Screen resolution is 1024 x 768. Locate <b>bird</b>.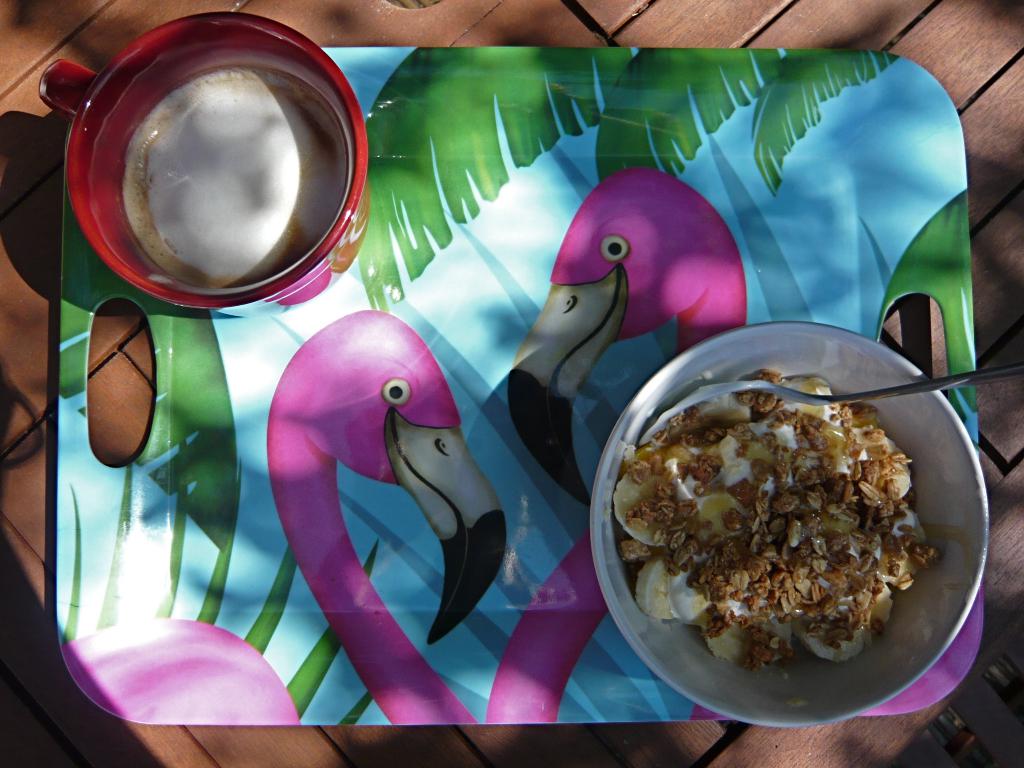
[x1=240, y1=297, x2=528, y2=694].
